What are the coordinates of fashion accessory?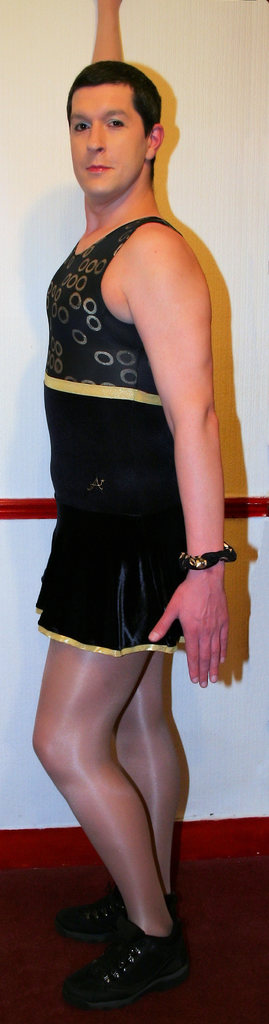
55:881:172:936.
